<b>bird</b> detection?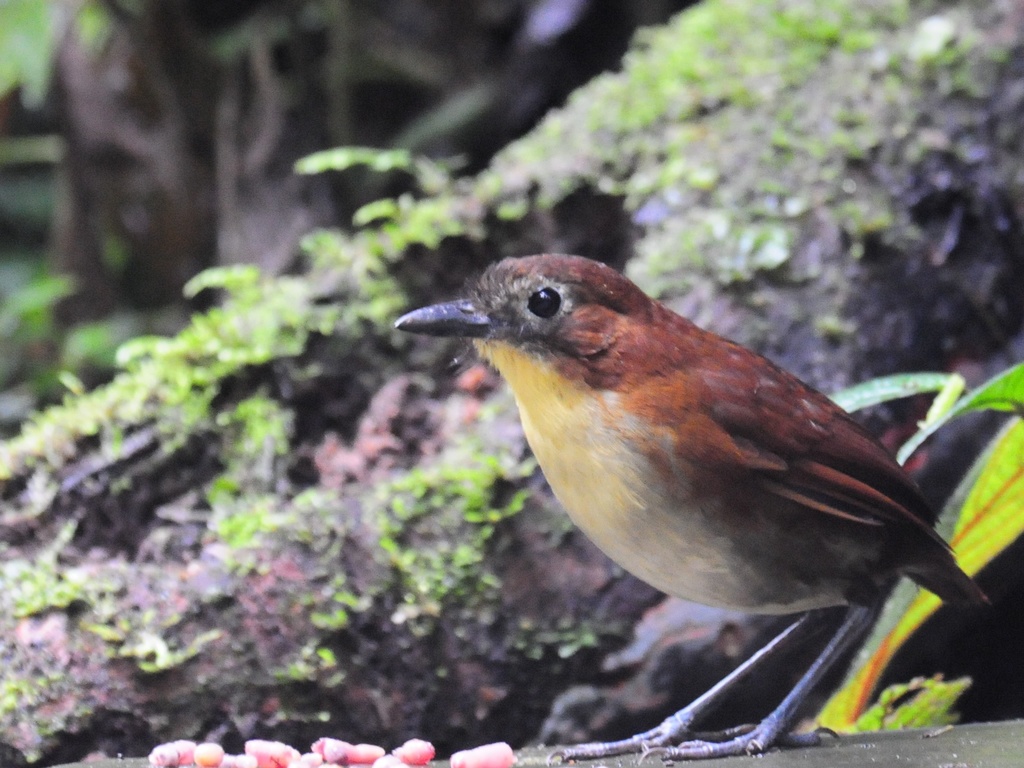
399:252:997:689
